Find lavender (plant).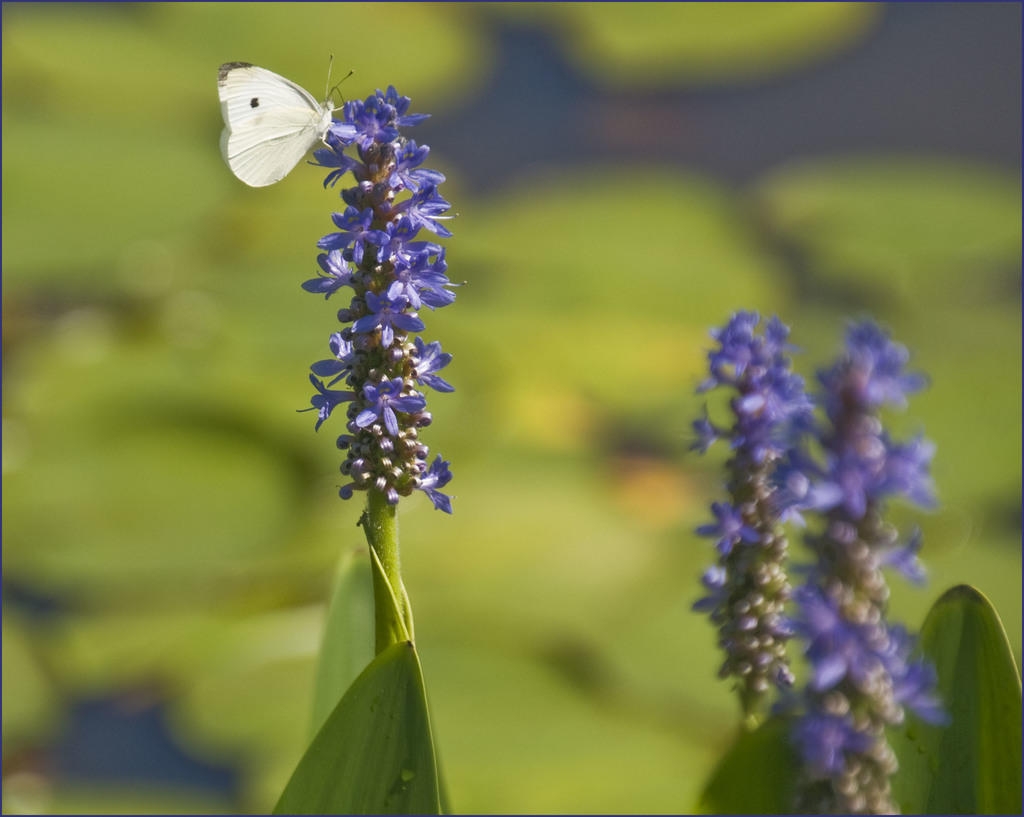
(691, 300, 829, 743).
